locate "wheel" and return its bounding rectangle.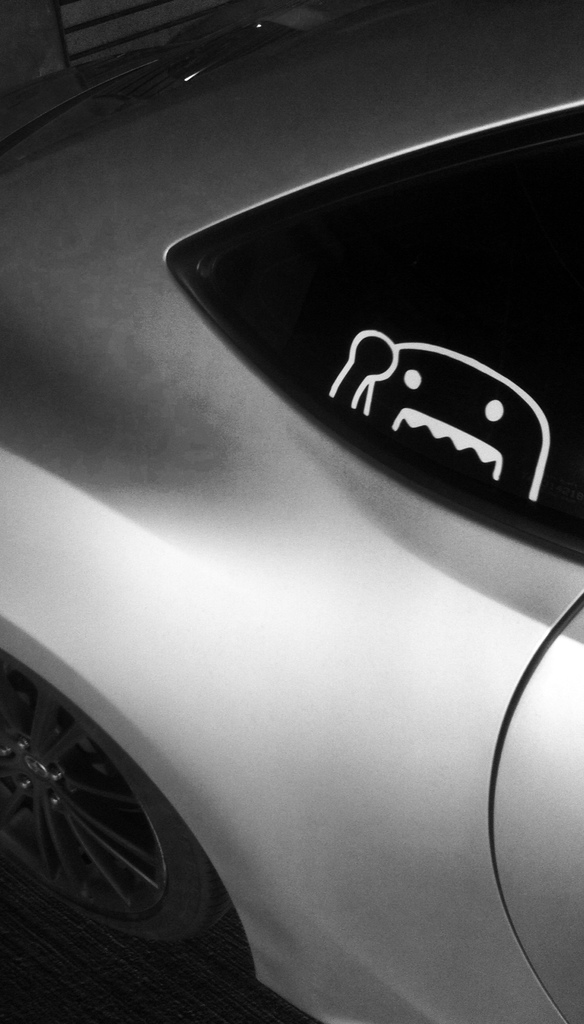
{"x1": 8, "y1": 633, "x2": 231, "y2": 945}.
